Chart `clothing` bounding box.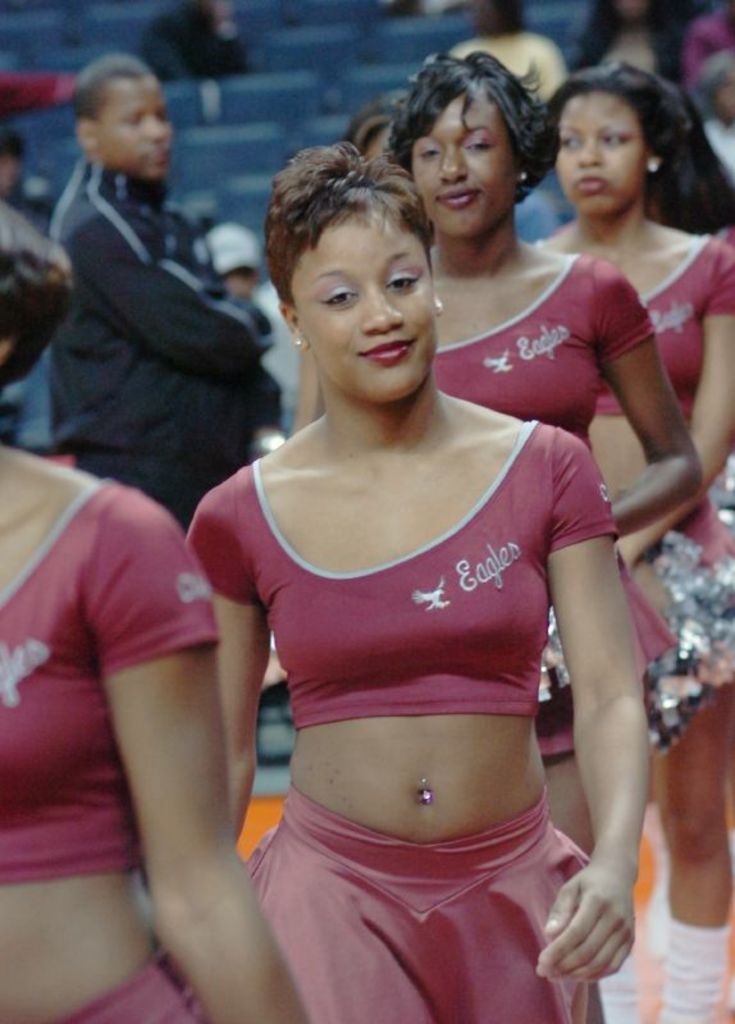
Charted: rect(426, 251, 643, 462).
